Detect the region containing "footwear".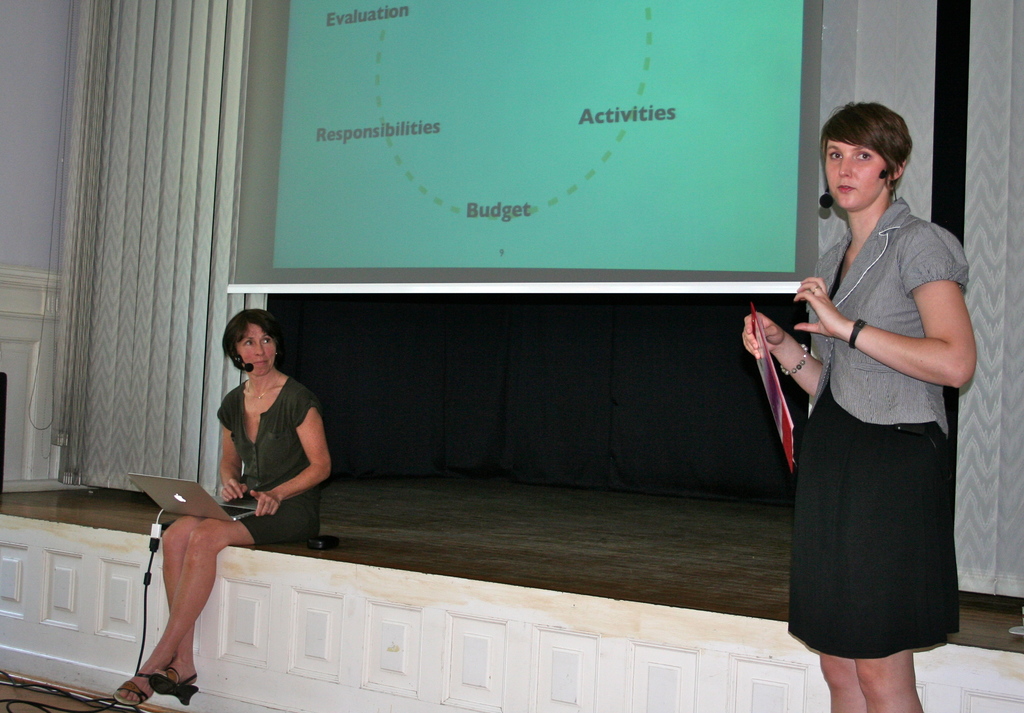
left=111, top=664, right=152, bottom=700.
